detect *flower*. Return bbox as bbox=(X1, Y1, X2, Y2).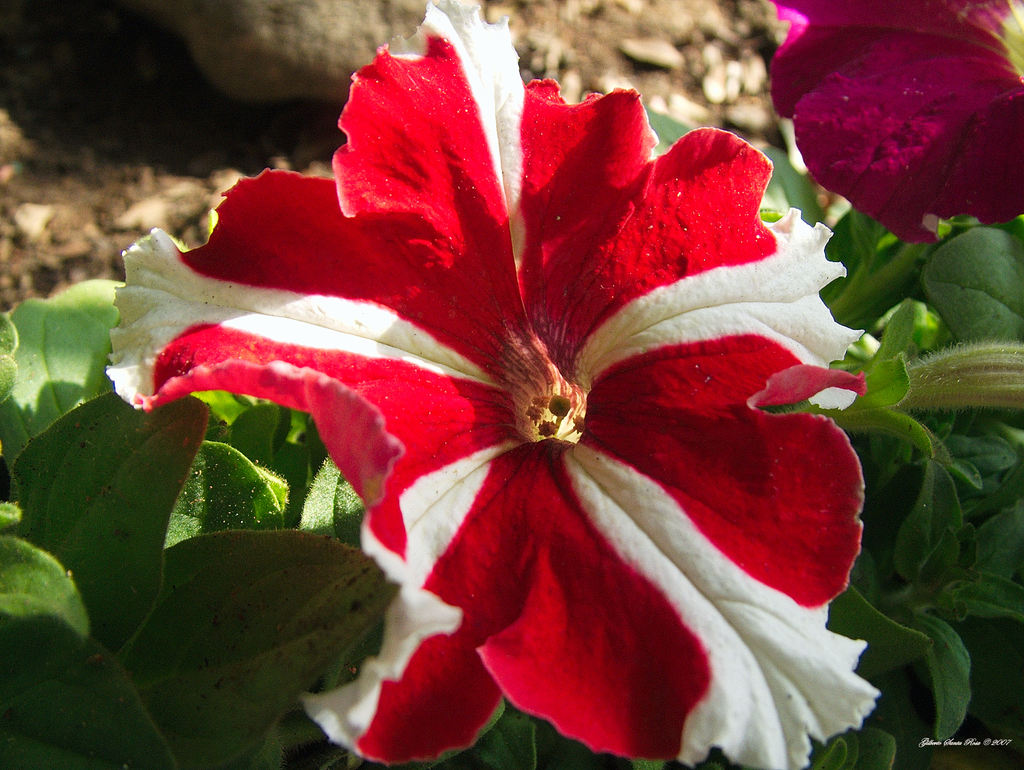
bbox=(746, 3, 1023, 241).
